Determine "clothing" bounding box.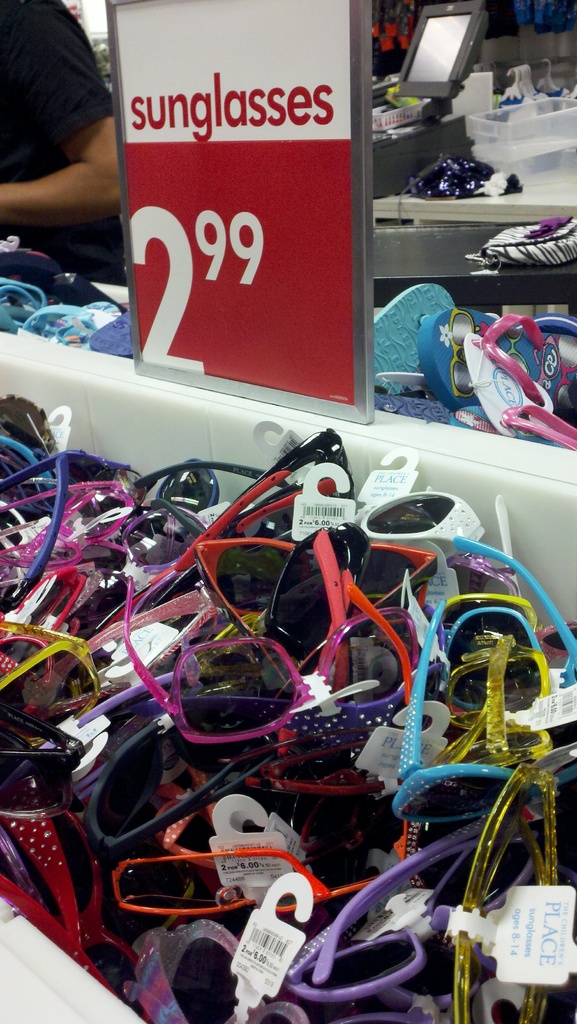
Determined: [5, 1, 118, 242].
